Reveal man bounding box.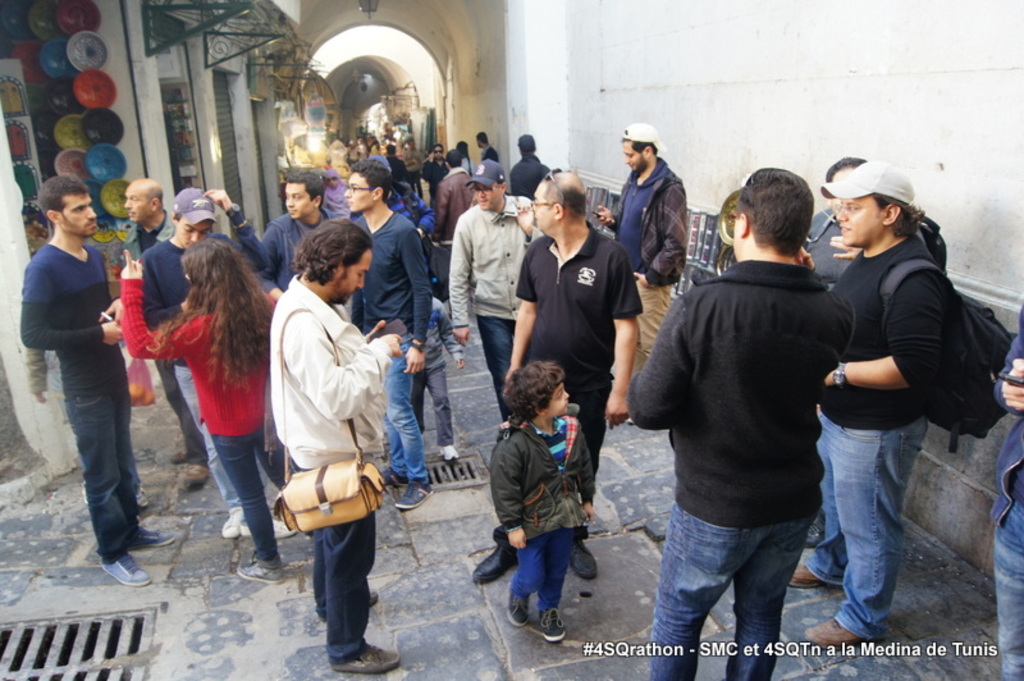
Revealed: 339 161 433 506.
